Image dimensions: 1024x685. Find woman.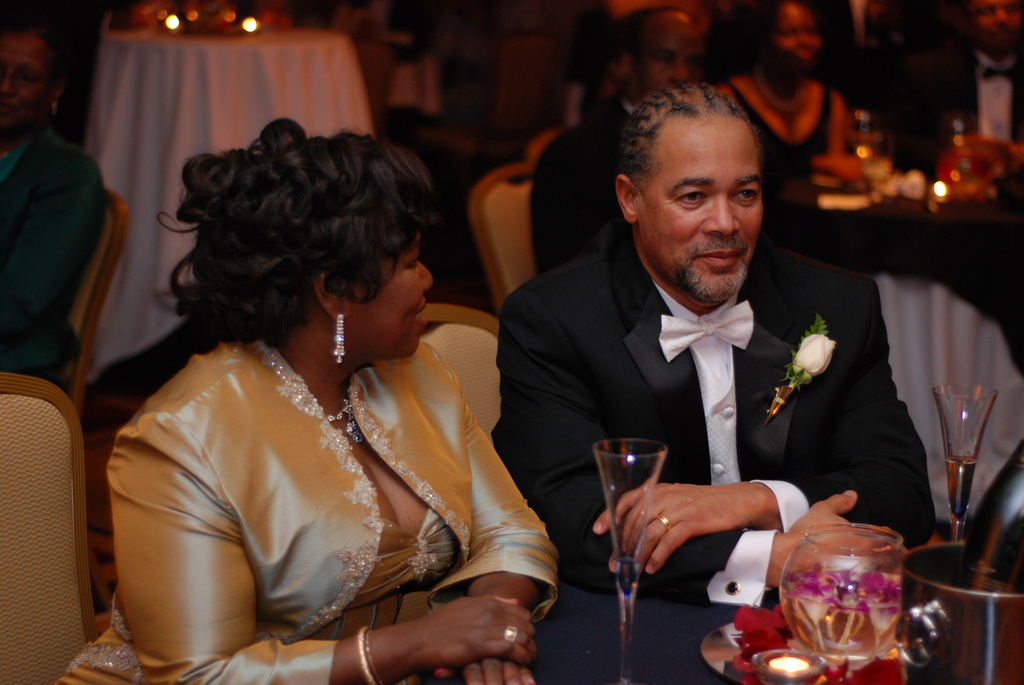
detection(721, 0, 858, 196).
